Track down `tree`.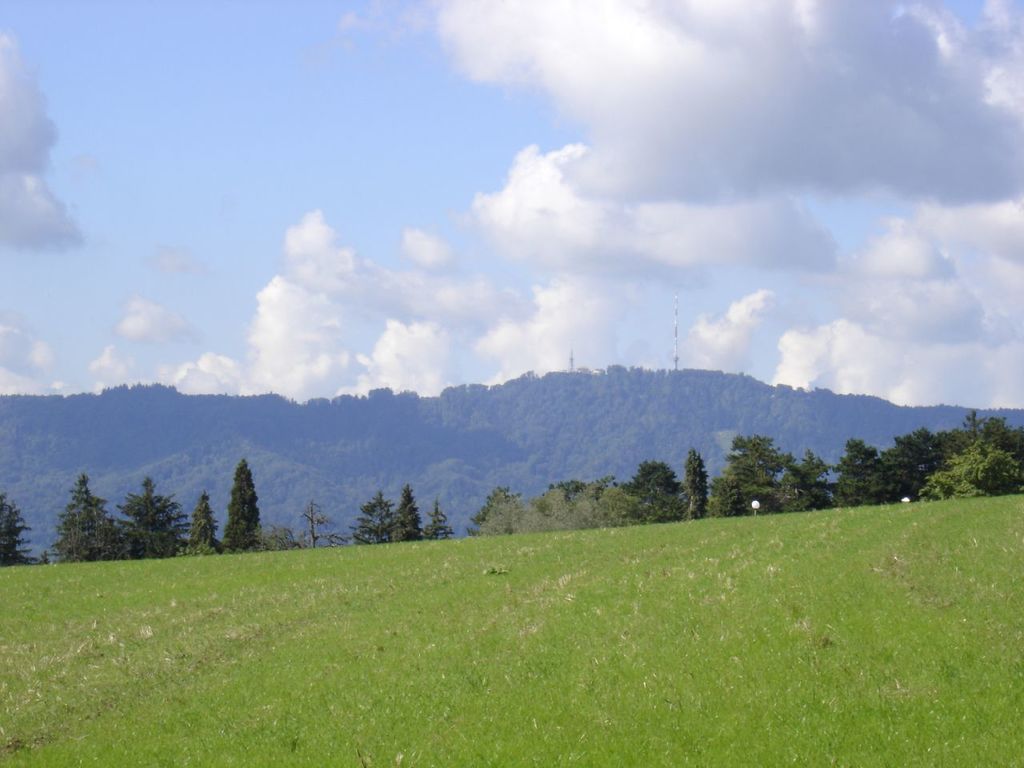
Tracked to locate(54, 474, 126, 567).
